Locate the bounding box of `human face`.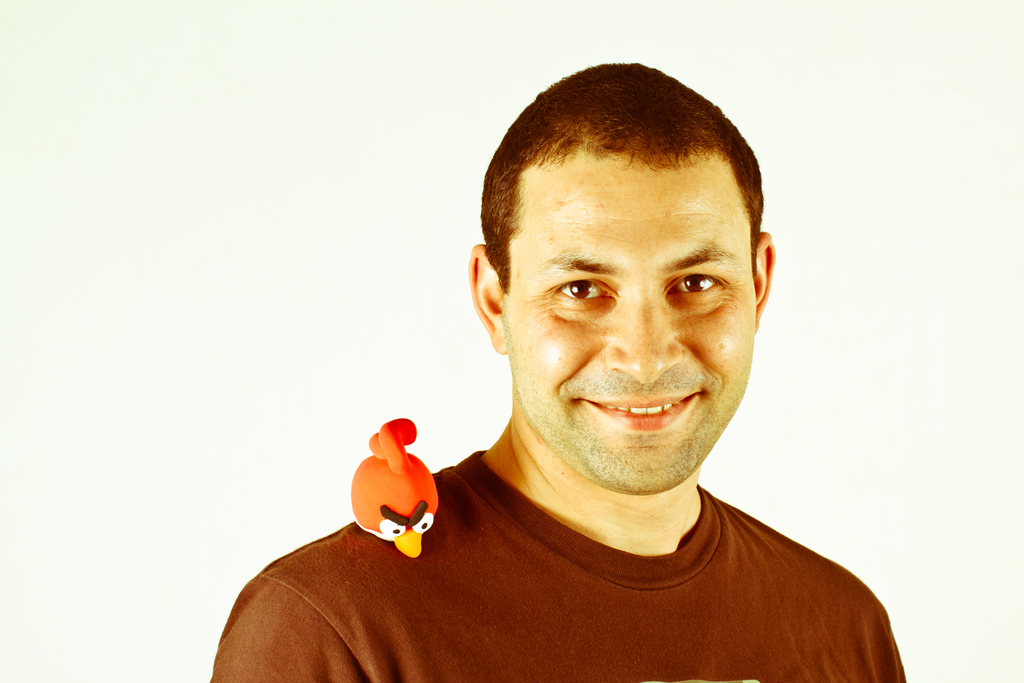
Bounding box: (left=495, top=149, right=755, bottom=500).
